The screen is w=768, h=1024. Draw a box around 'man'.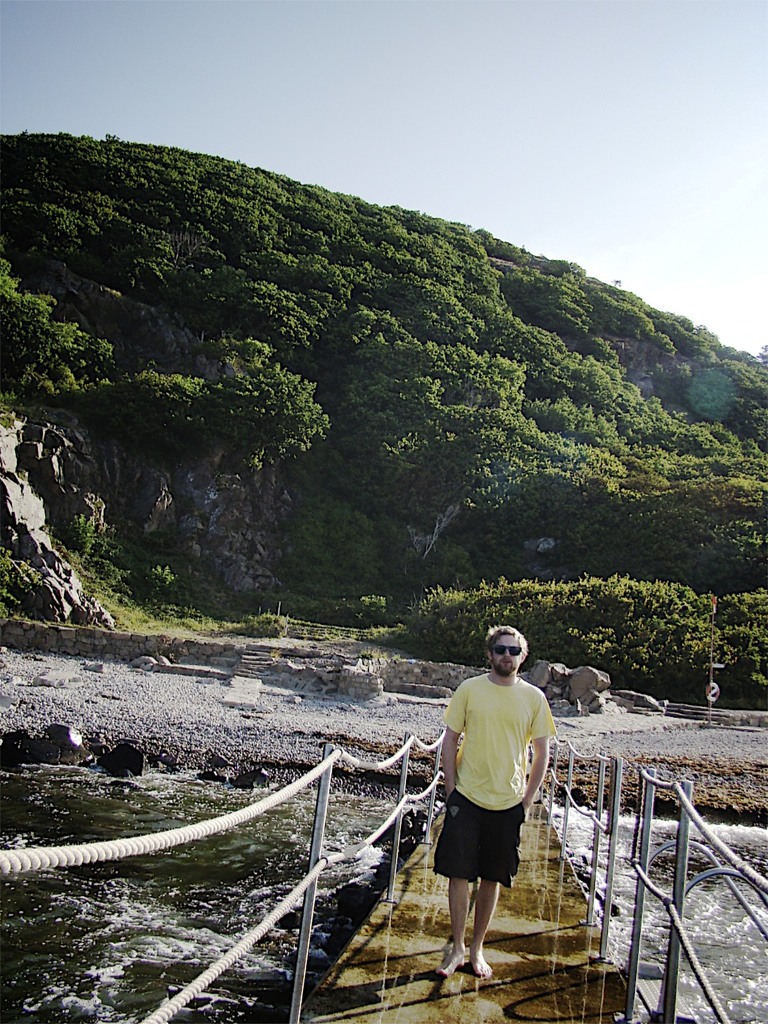
rect(418, 646, 555, 983).
